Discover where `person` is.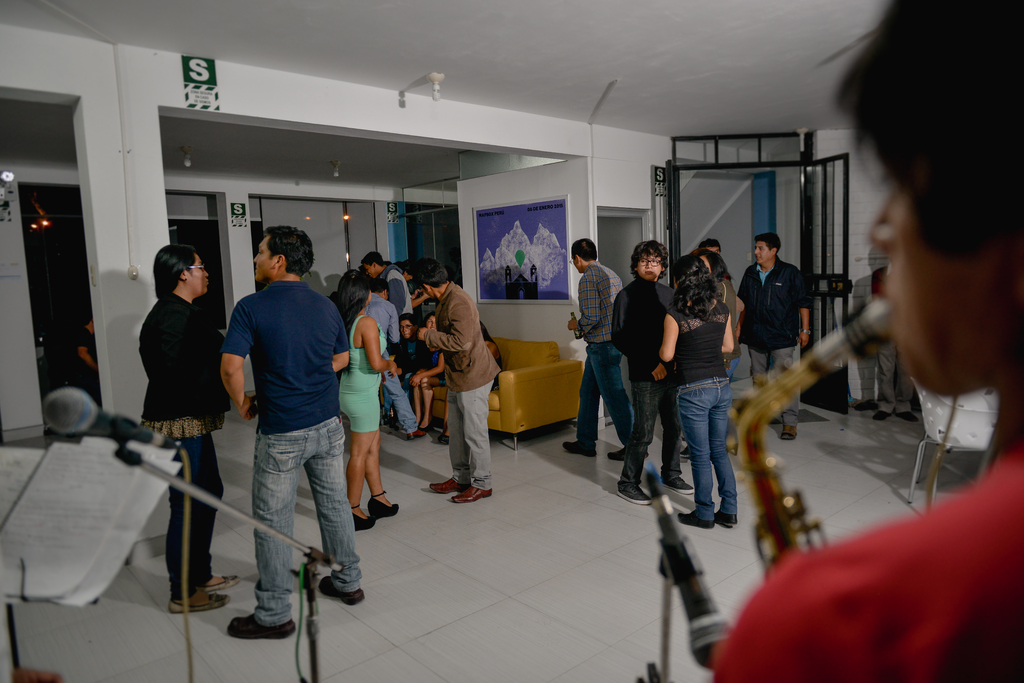
Discovered at <region>651, 259, 735, 522</region>.
